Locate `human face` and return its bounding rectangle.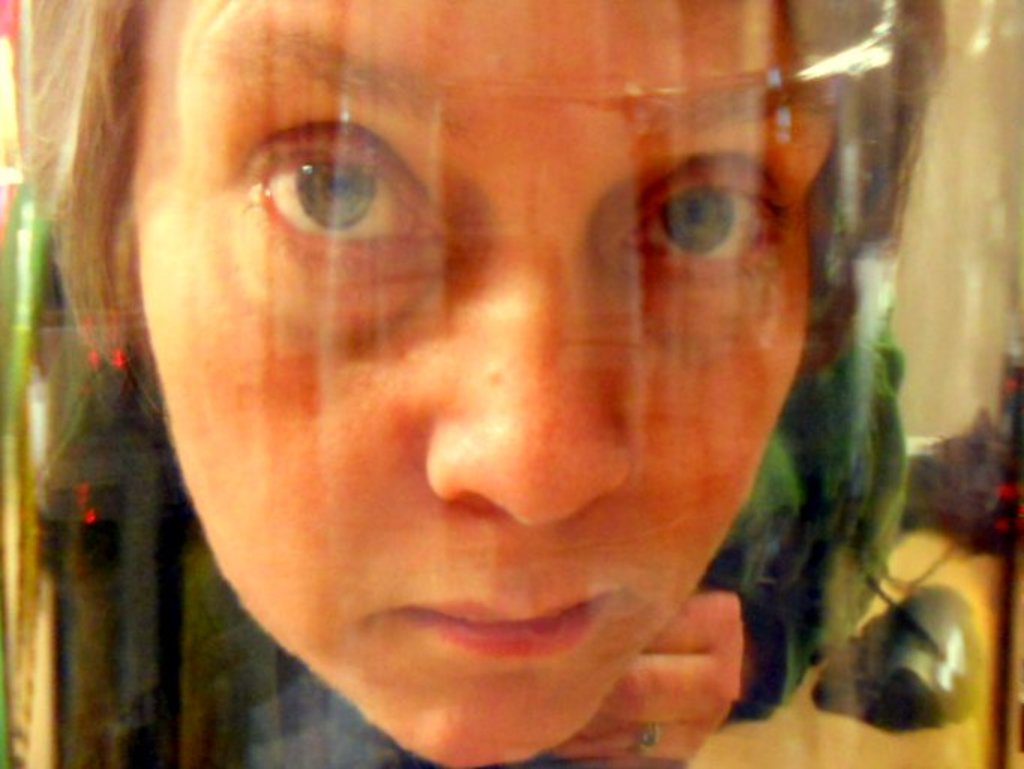
(119,0,824,767).
